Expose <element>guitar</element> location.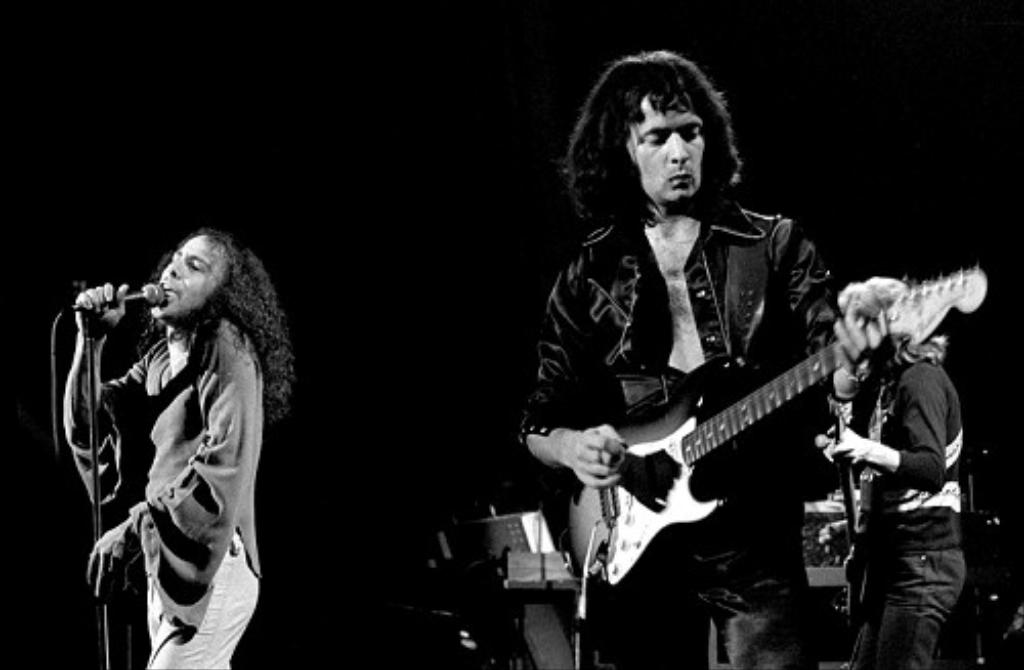
Exposed at bbox=[555, 262, 958, 609].
